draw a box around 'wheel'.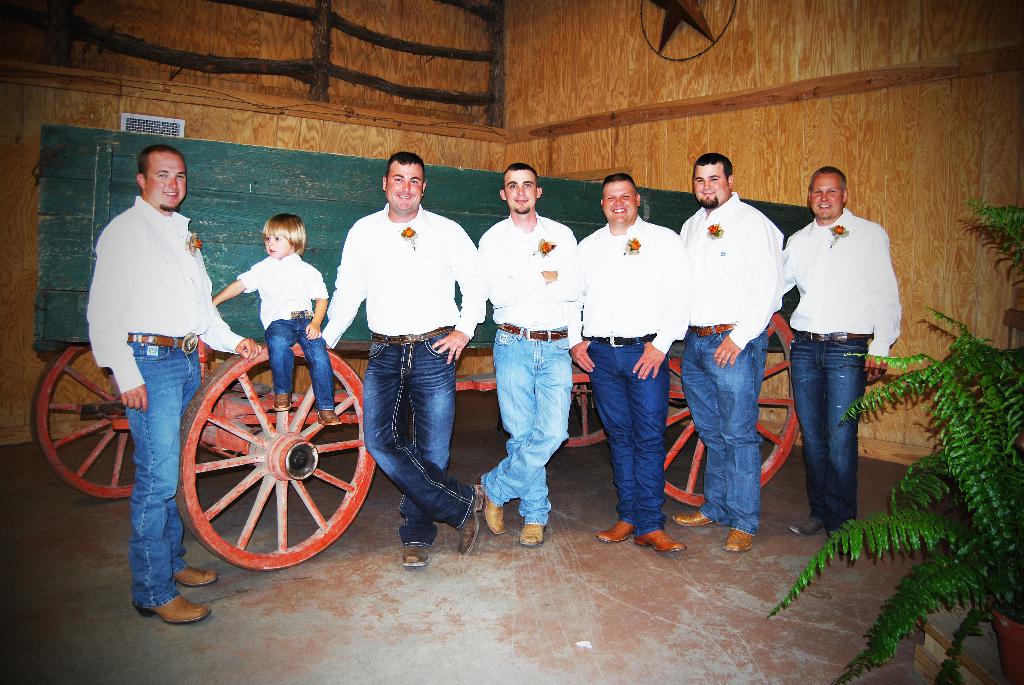
172,342,376,569.
